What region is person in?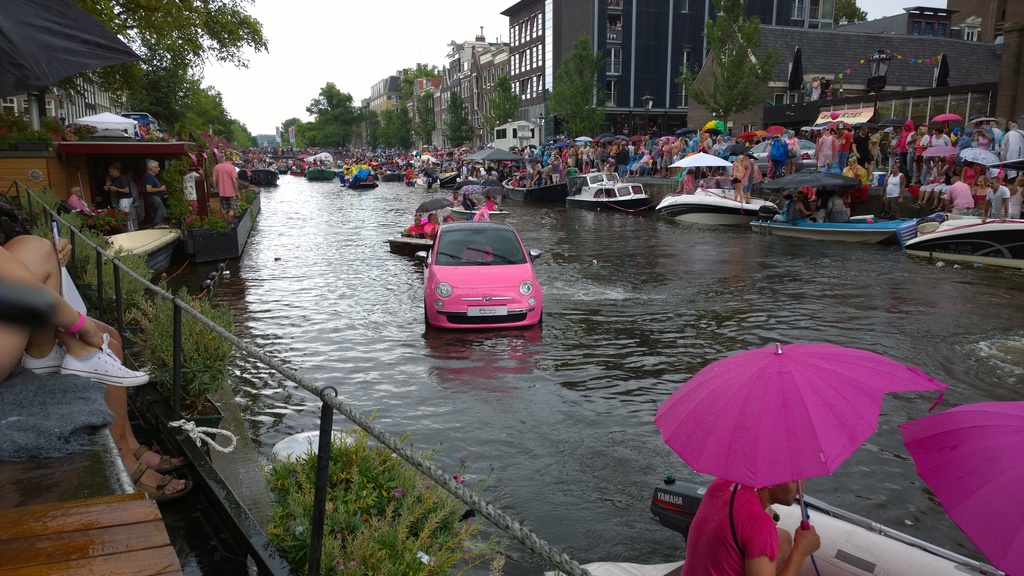
<bbox>684, 169, 696, 193</bbox>.
